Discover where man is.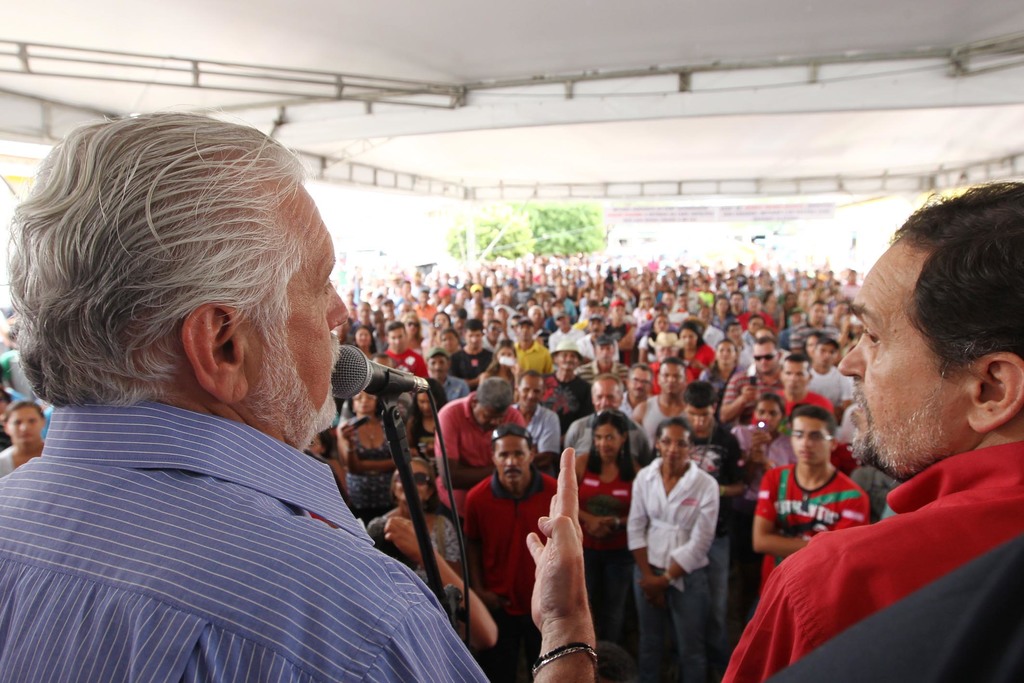
Discovered at rect(458, 423, 547, 679).
